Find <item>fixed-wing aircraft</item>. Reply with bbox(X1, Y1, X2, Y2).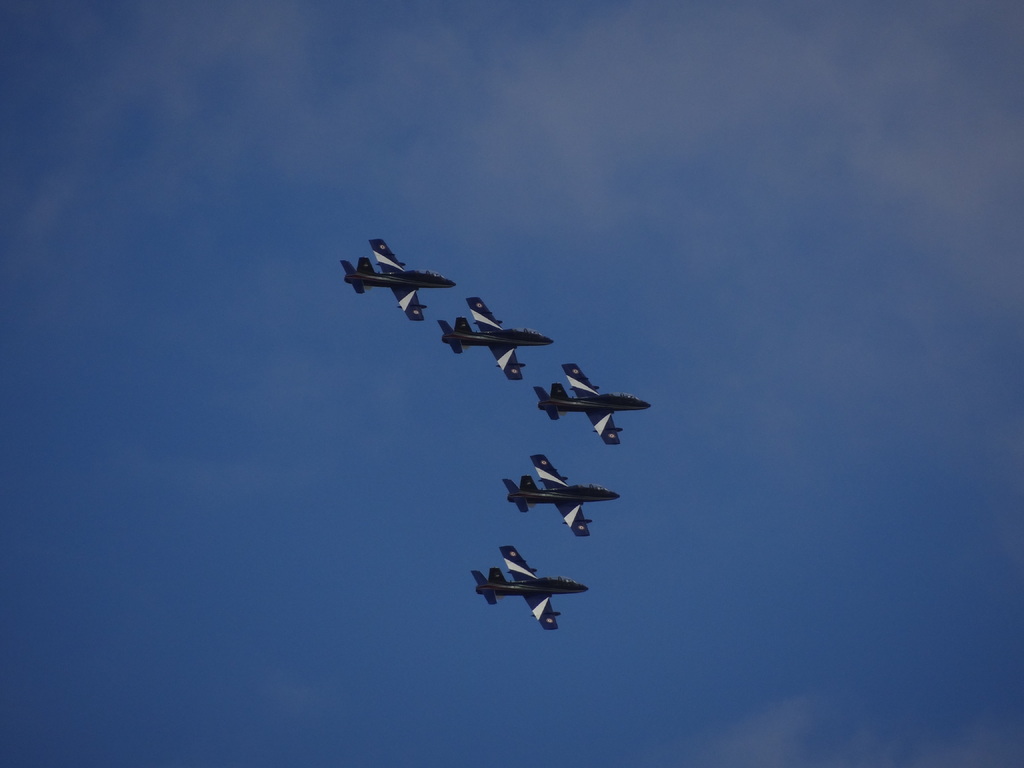
bbox(469, 540, 589, 628).
